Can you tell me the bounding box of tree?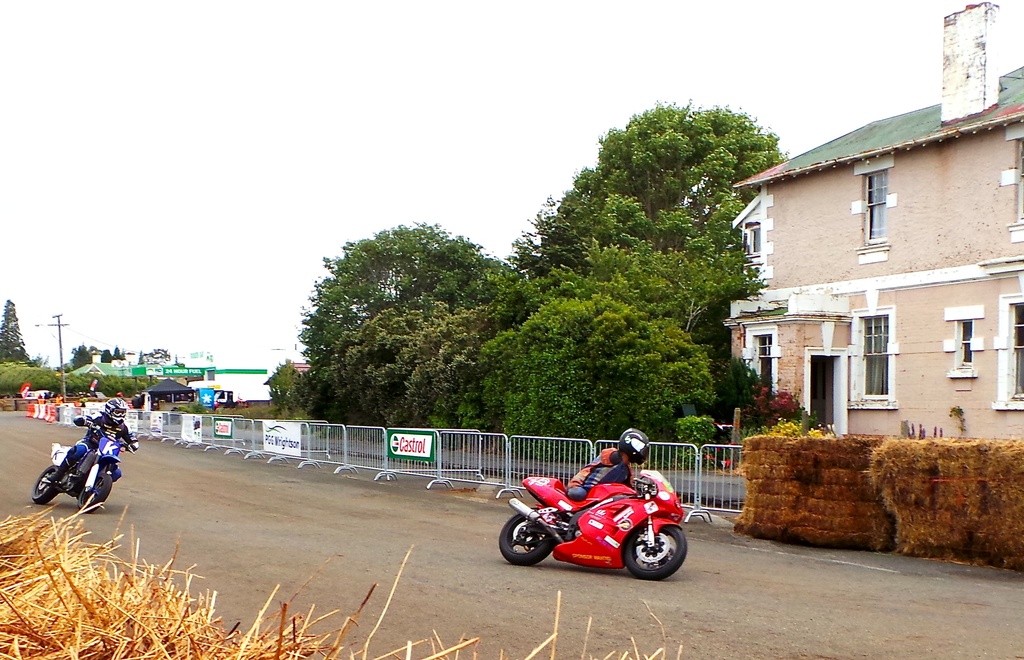
select_region(0, 302, 52, 370).
